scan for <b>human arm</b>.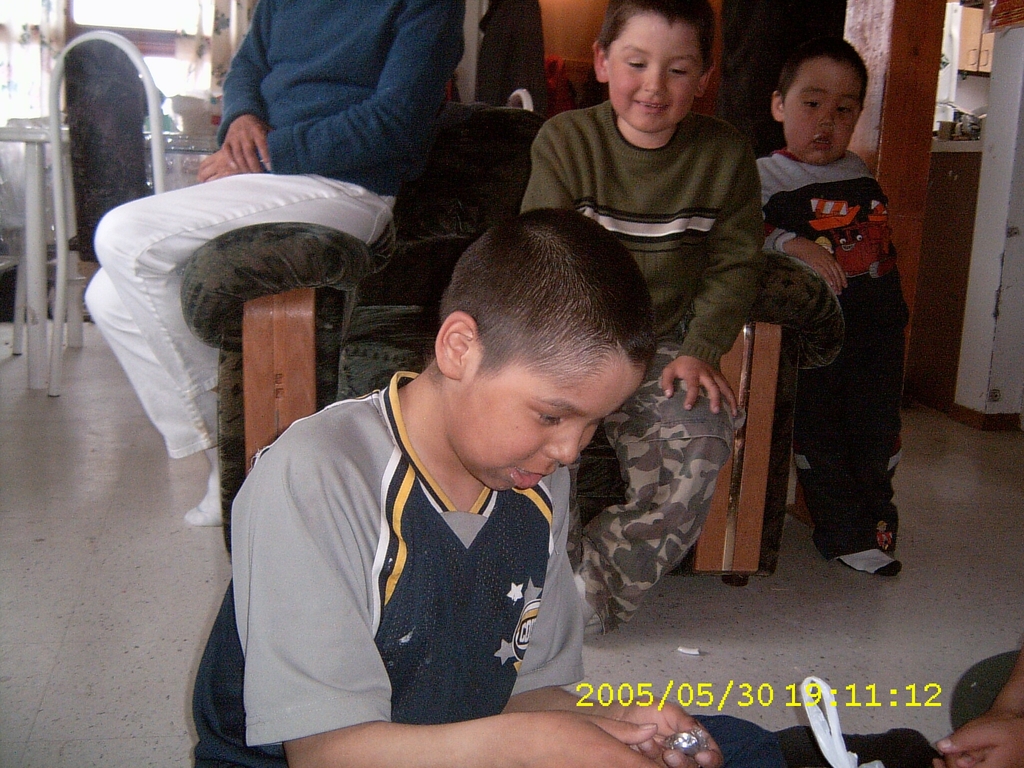
Scan result: pyautogui.locateOnScreen(201, 22, 470, 177).
